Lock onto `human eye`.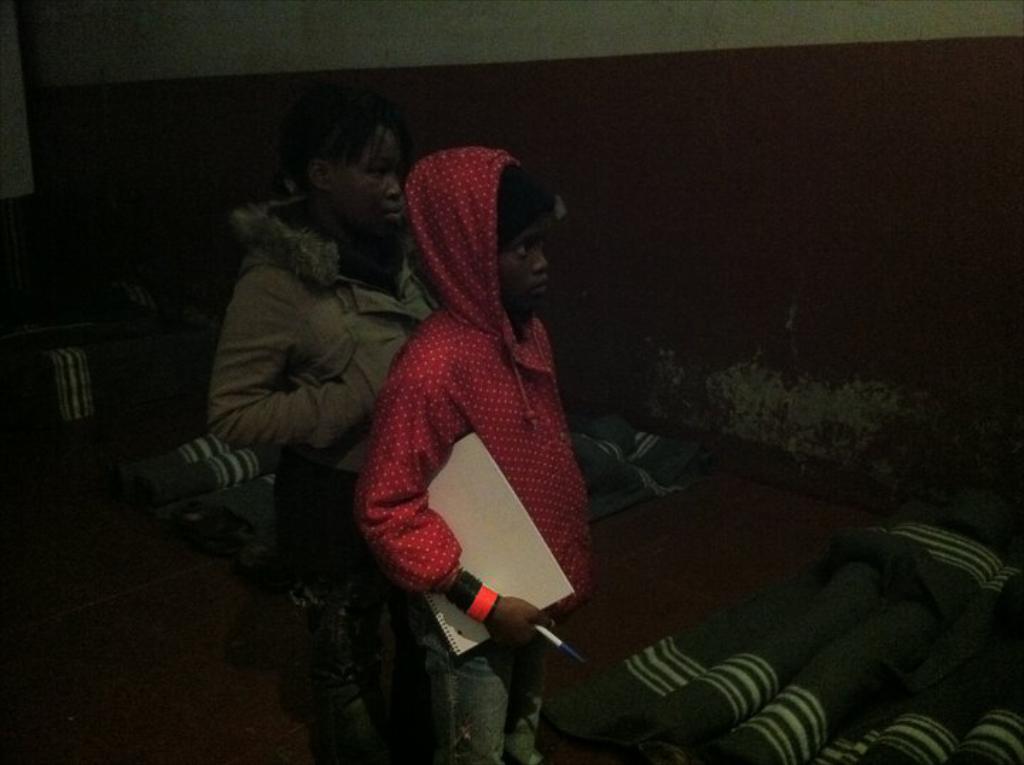
Locked: select_region(371, 166, 385, 185).
